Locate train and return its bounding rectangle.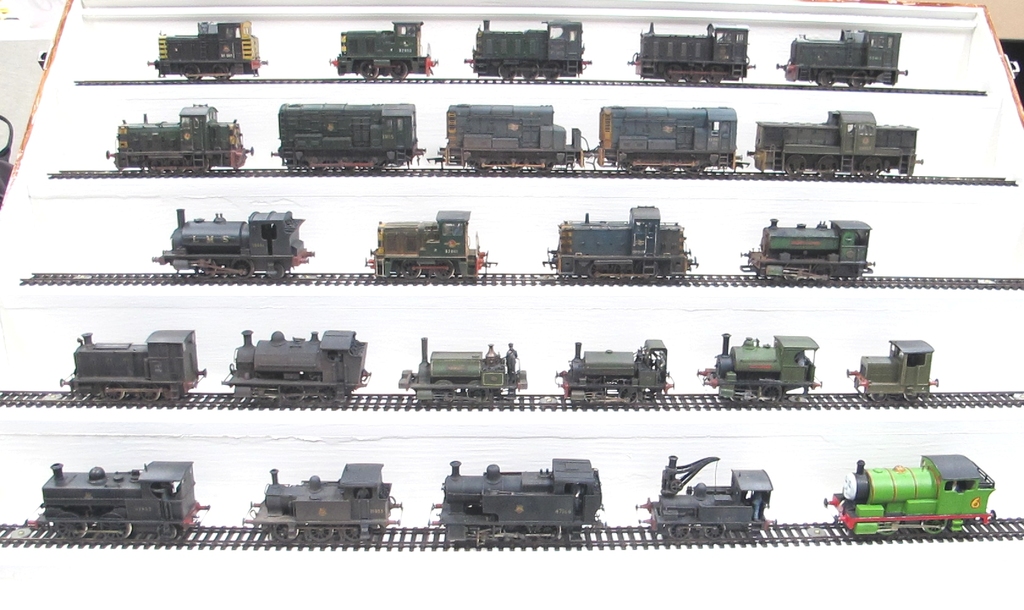
<box>106,101,255,172</box>.
